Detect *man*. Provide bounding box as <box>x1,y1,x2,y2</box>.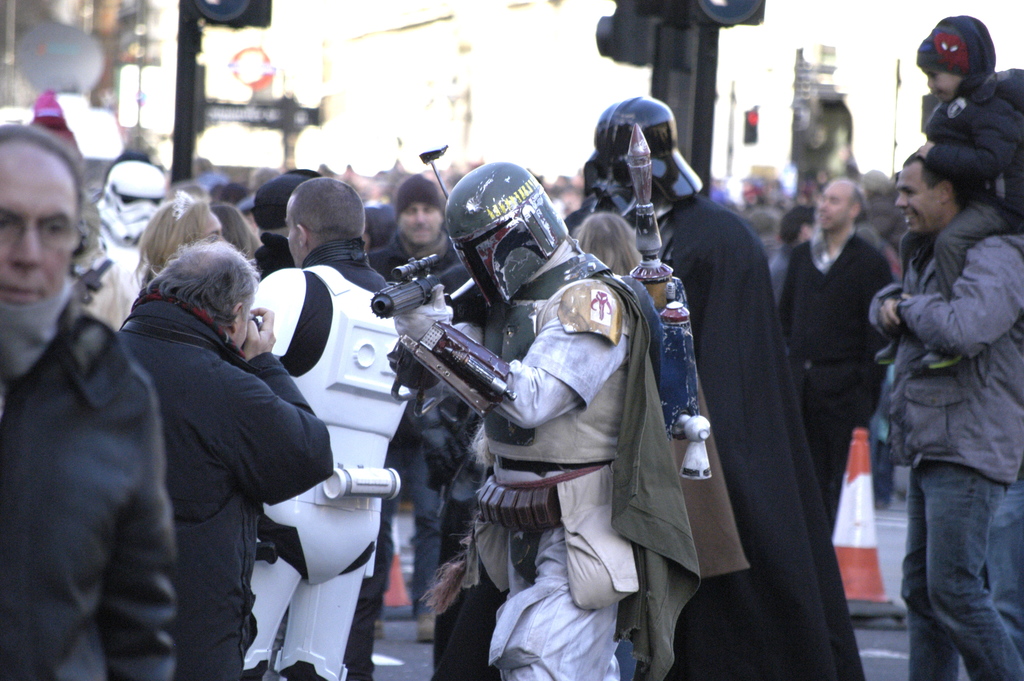
<box>765,201,830,296</box>.
